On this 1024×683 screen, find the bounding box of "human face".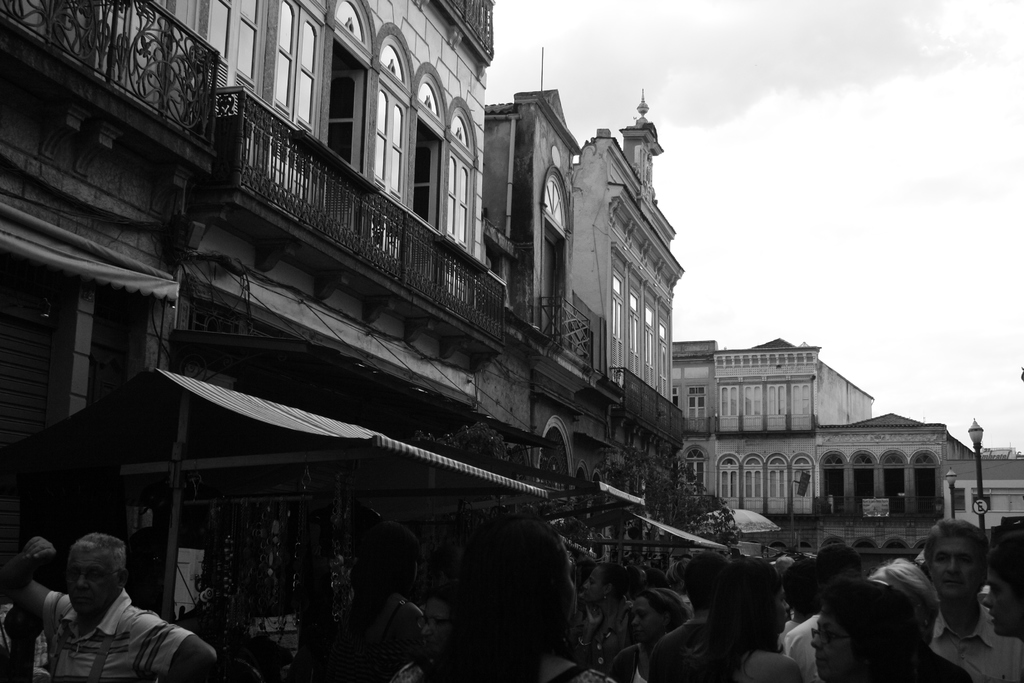
Bounding box: [left=63, top=548, right=121, bottom=613].
